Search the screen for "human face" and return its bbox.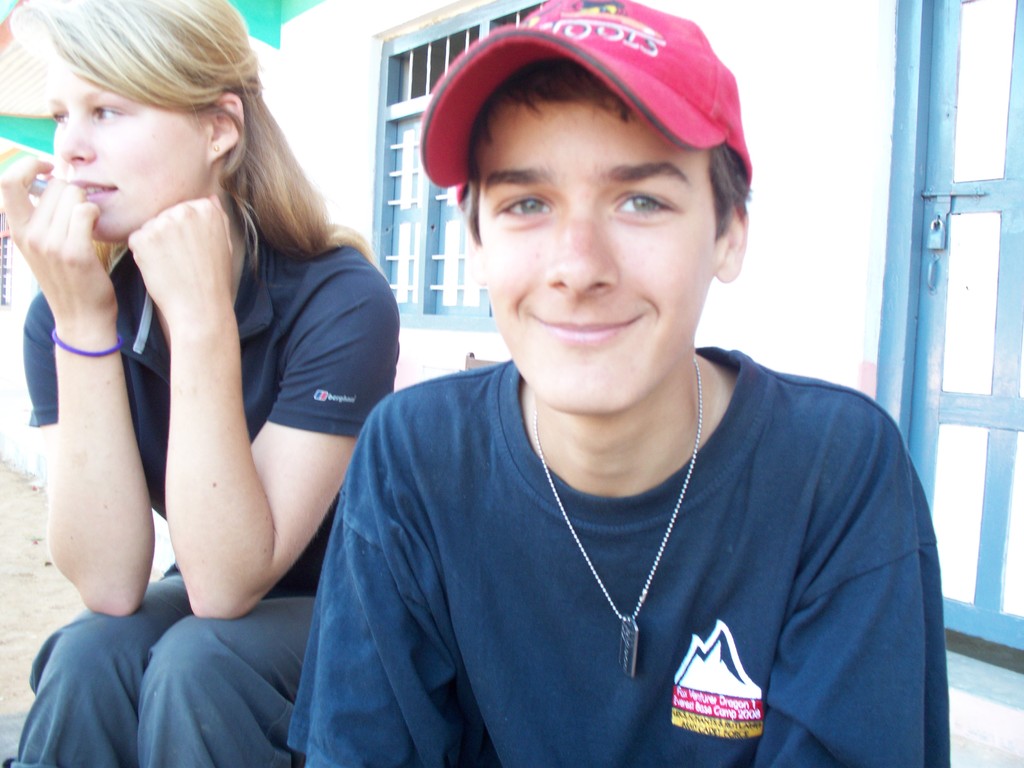
Found: <bbox>476, 87, 715, 415</bbox>.
